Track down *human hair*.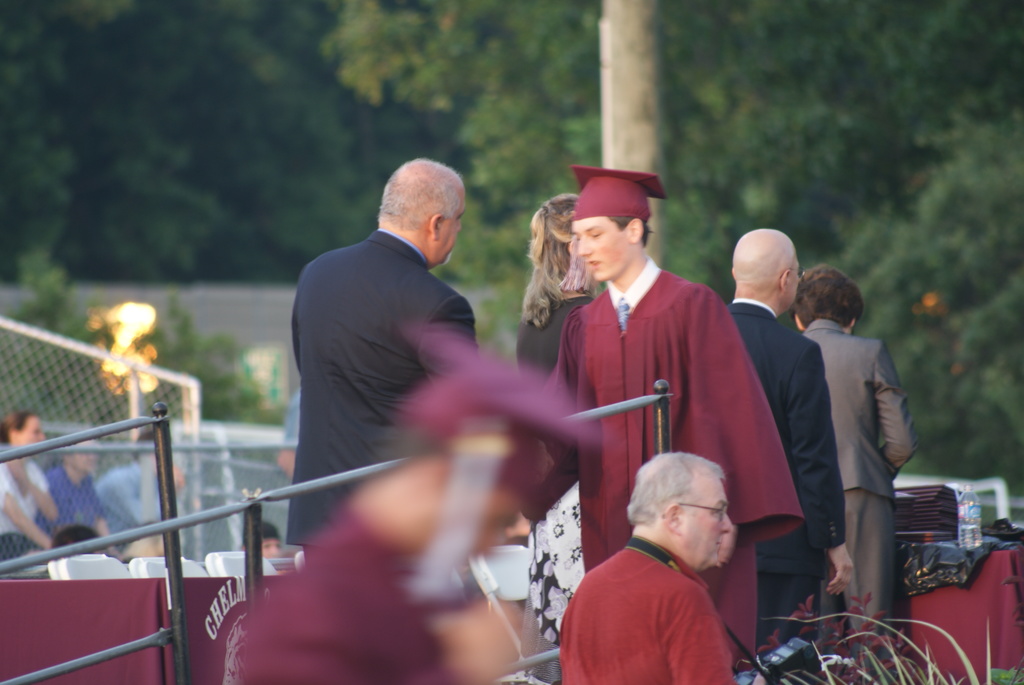
Tracked to rect(132, 429, 151, 459).
